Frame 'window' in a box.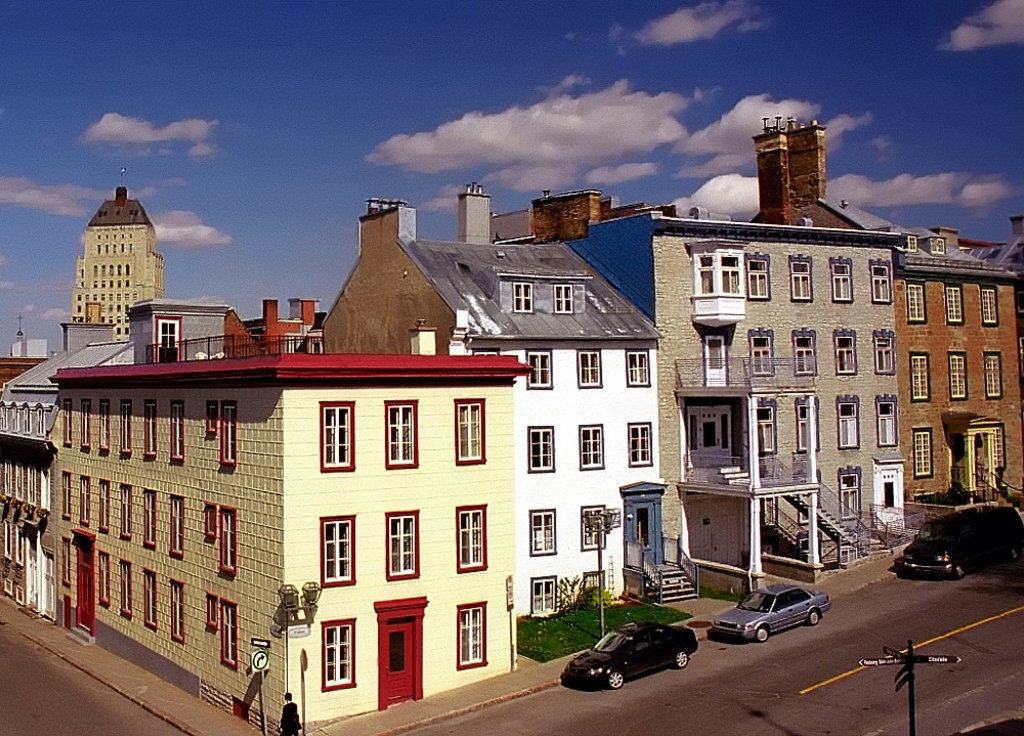
pyautogui.locateOnScreen(98, 402, 109, 447).
